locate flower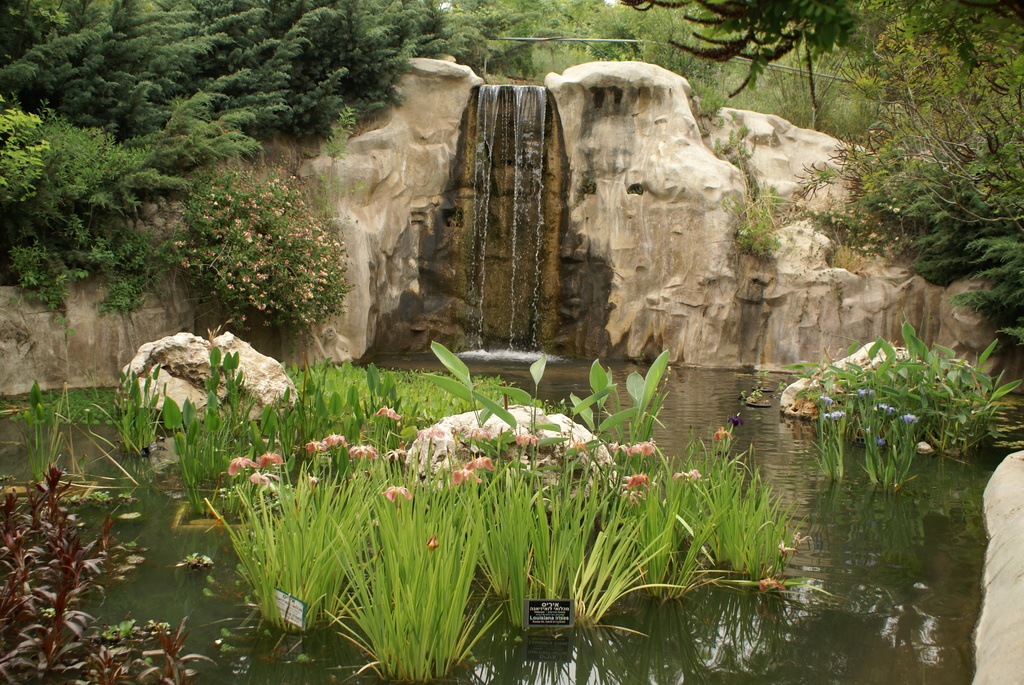
[left=428, top=533, right=441, bottom=554]
